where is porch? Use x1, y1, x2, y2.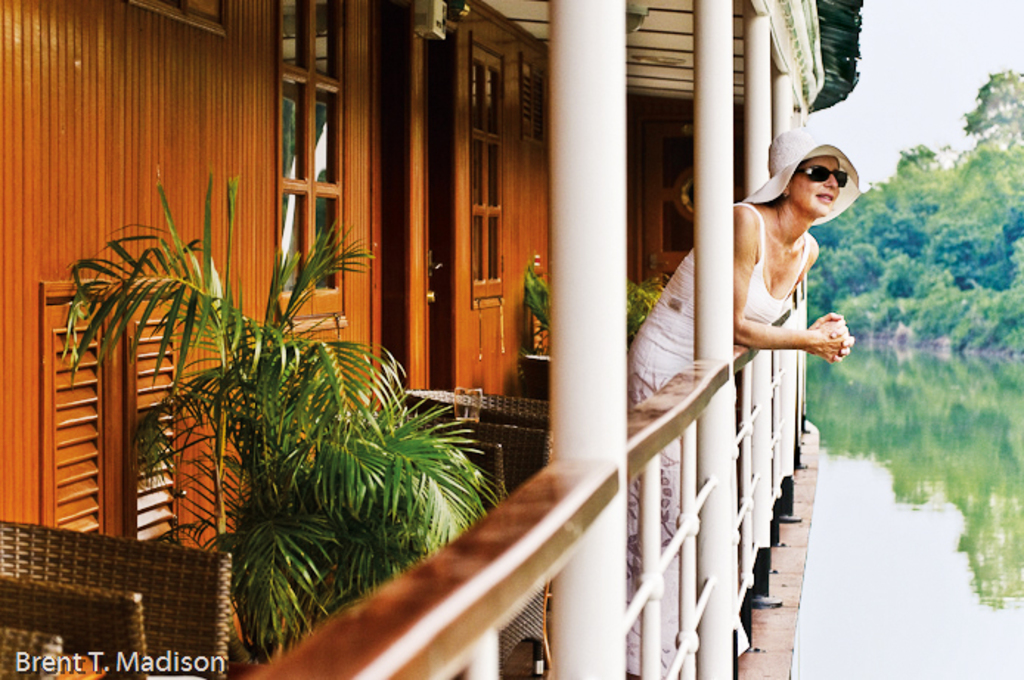
292, 0, 1003, 679.
